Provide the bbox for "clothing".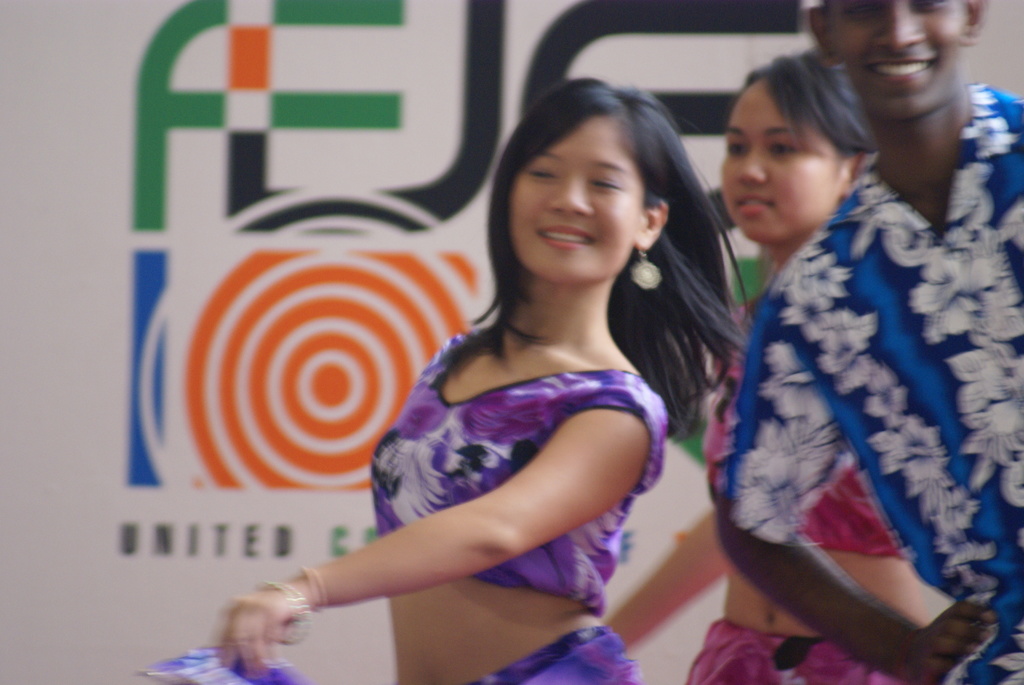
(716, 84, 1023, 682).
